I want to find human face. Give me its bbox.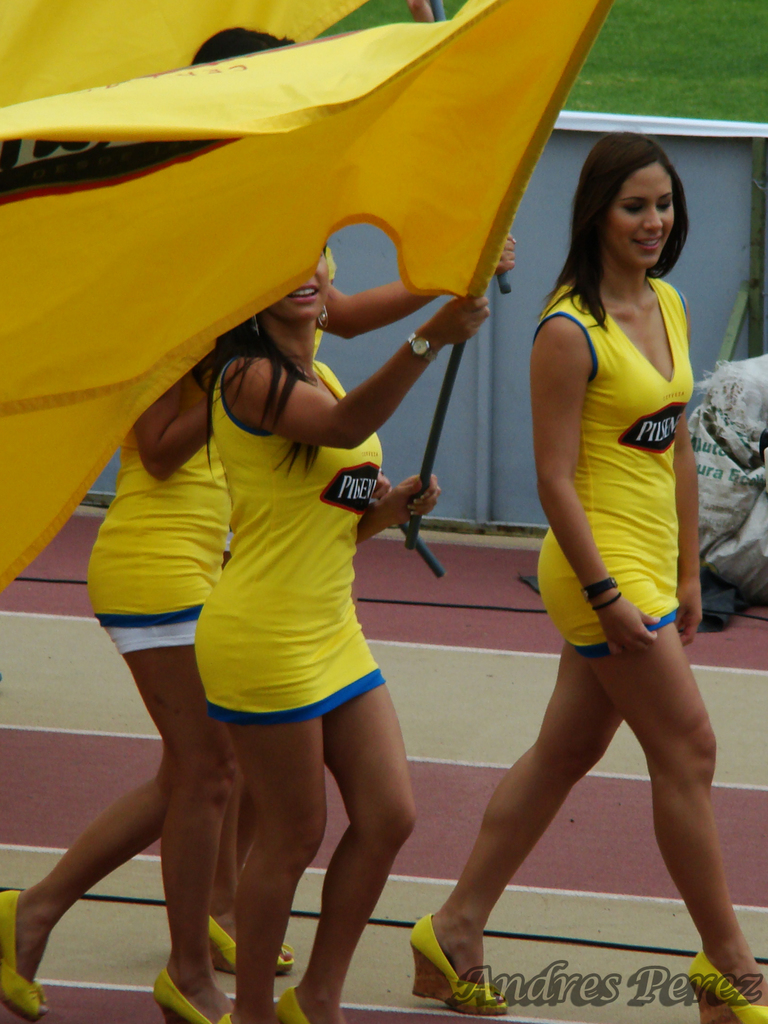
{"x1": 609, "y1": 154, "x2": 668, "y2": 266}.
